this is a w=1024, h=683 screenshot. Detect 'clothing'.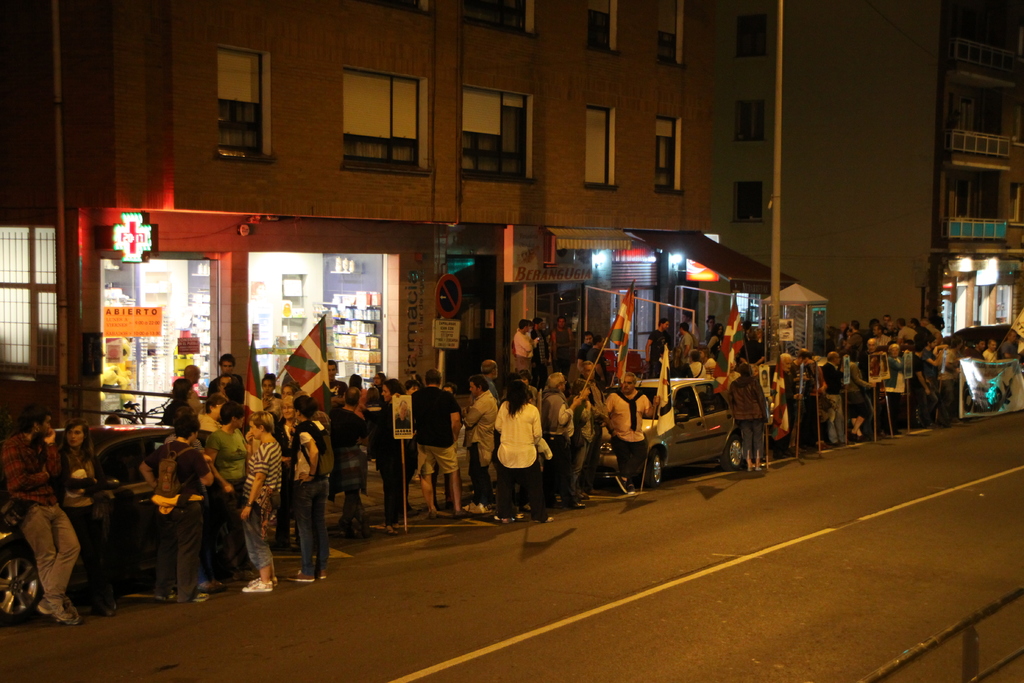
detection(56, 443, 108, 608).
